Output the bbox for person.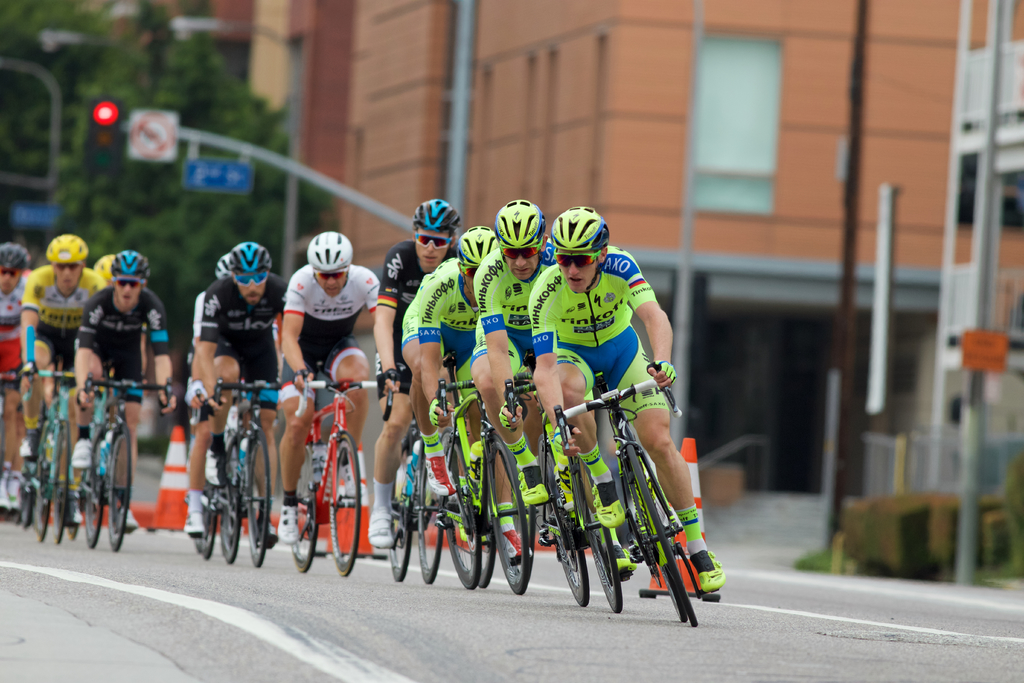
{"left": 276, "top": 231, "right": 380, "bottom": 538}.
